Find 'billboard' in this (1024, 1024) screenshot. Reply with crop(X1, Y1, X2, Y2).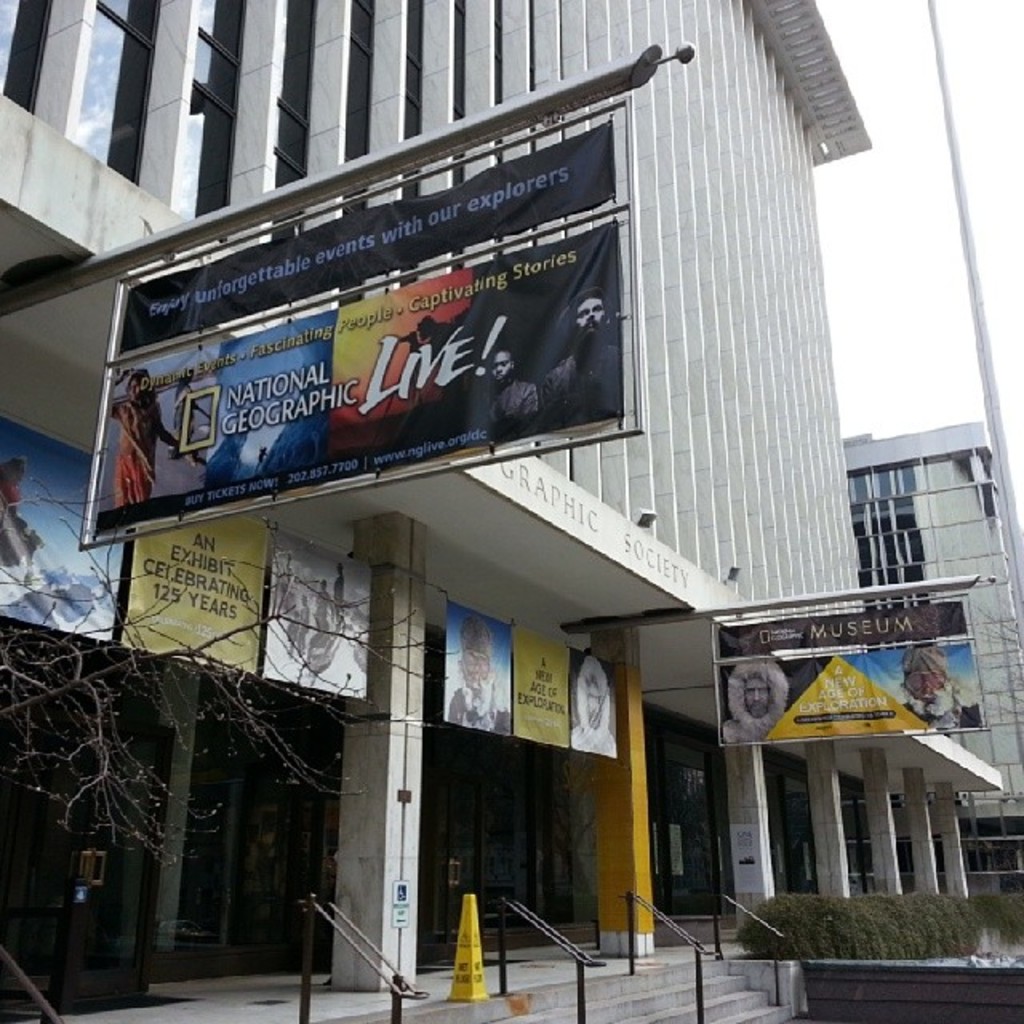
crop(0, 414, 114, 643).
